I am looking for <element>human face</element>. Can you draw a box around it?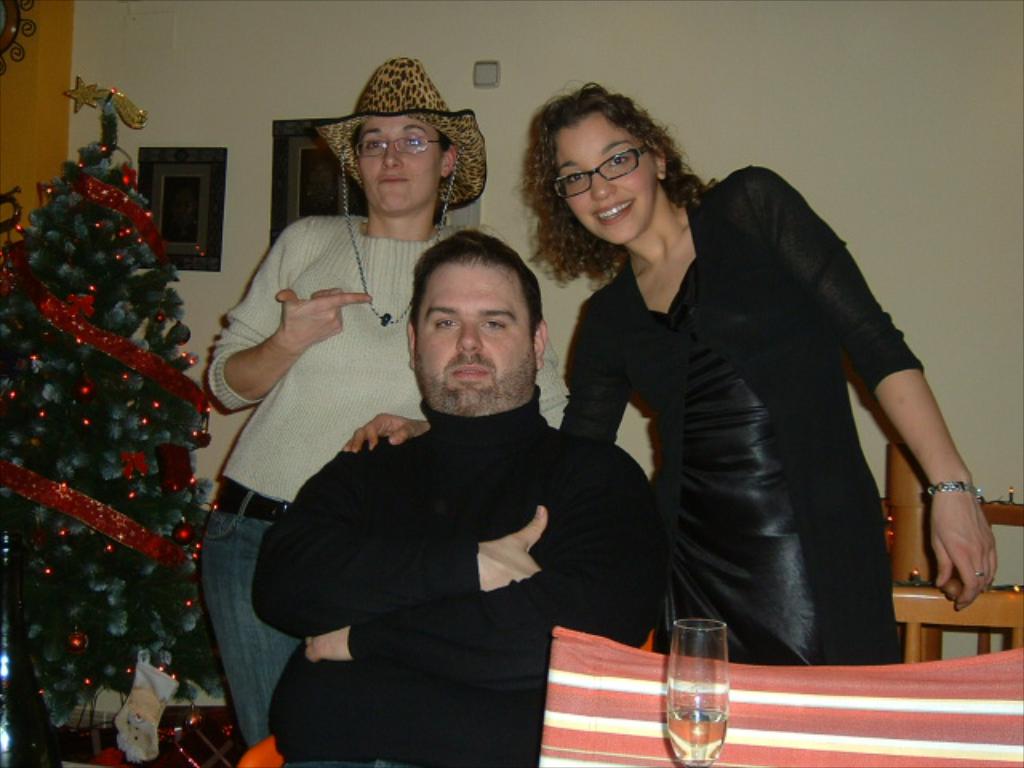
Sure, the bounding box is [x1=558, y1=104, x2=654, y2=243].
